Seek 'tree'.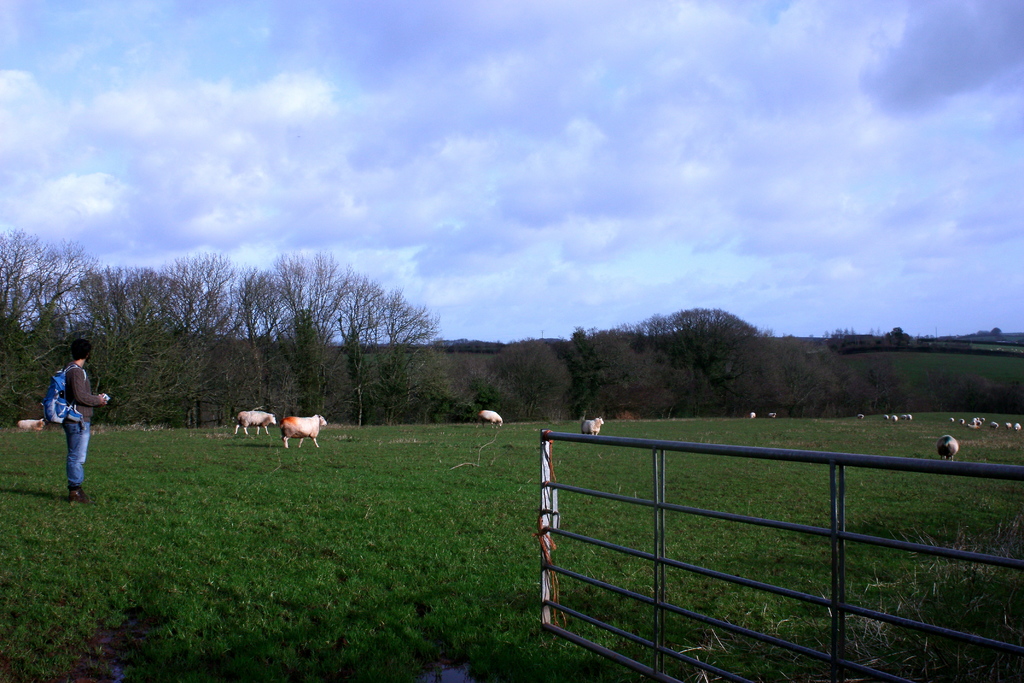
Rect(830, 320, 918, 353).
